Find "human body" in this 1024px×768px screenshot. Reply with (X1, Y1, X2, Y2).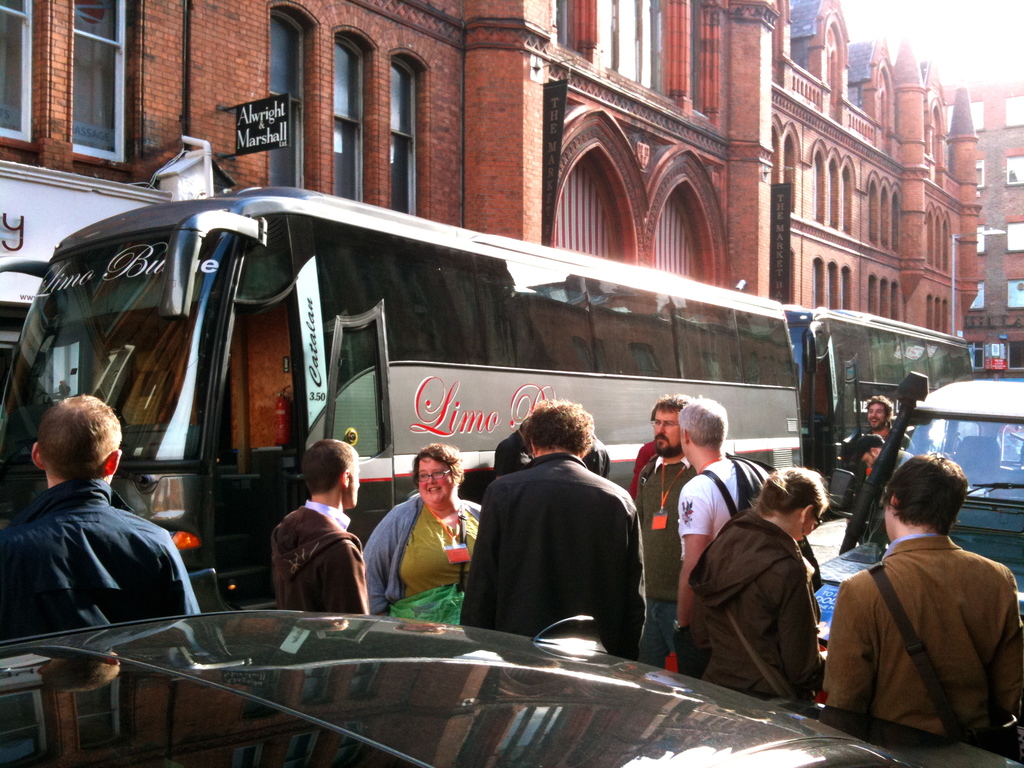
(881, 450, 924, 498).
